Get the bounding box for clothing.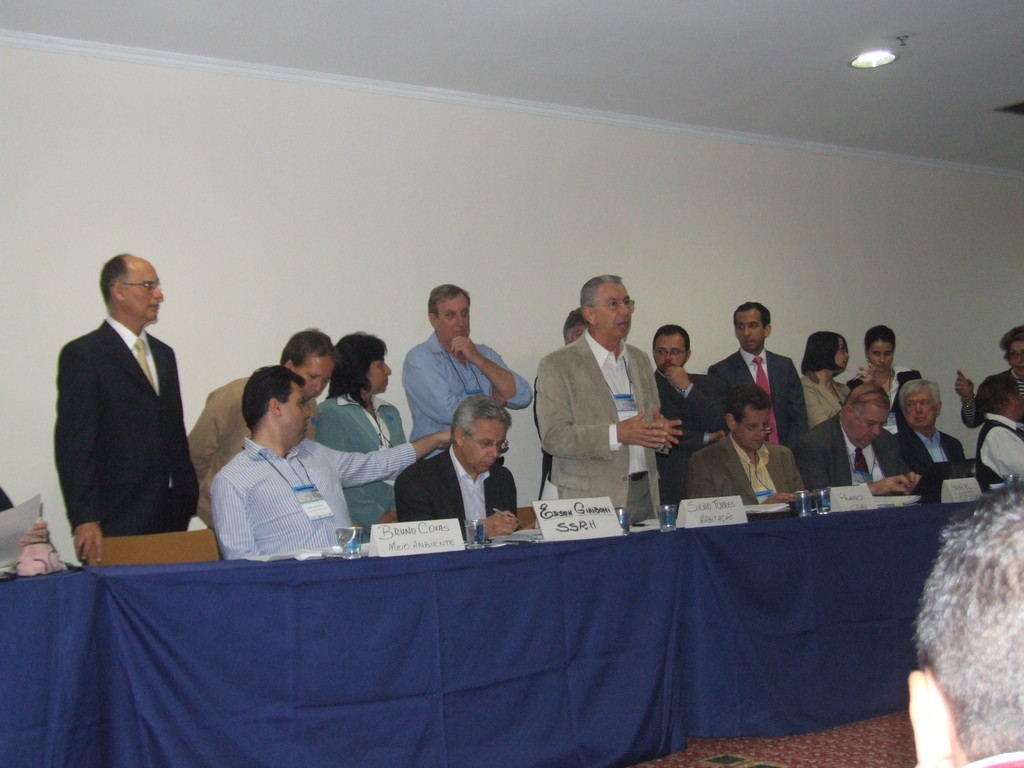
Rect(963, 362, 1023, 410).
